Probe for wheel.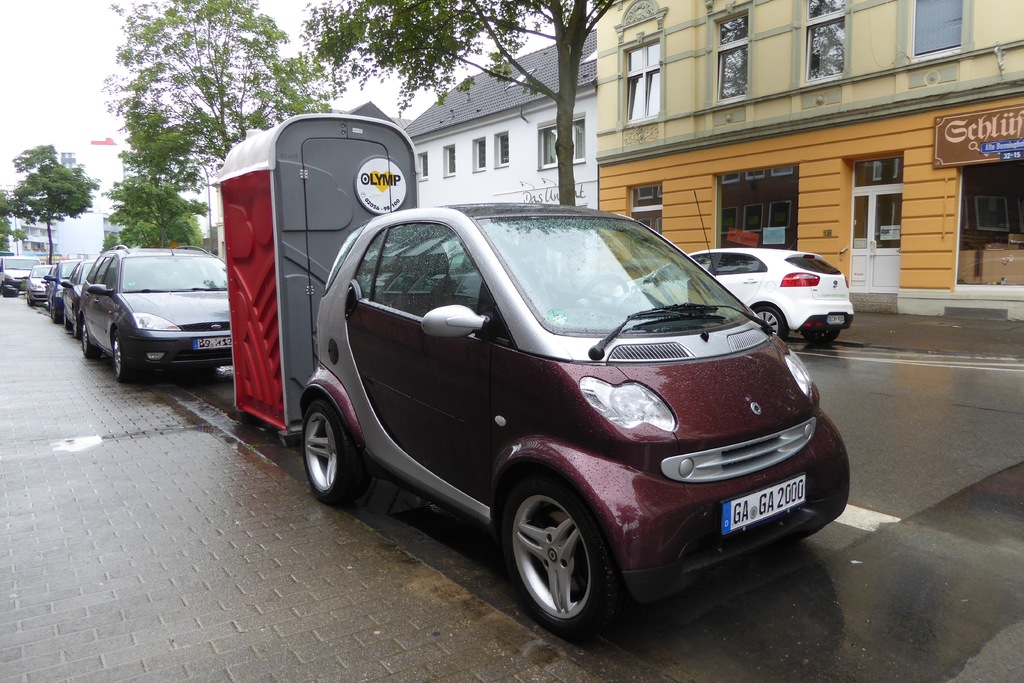
Probe result: 801/328/838/345.
